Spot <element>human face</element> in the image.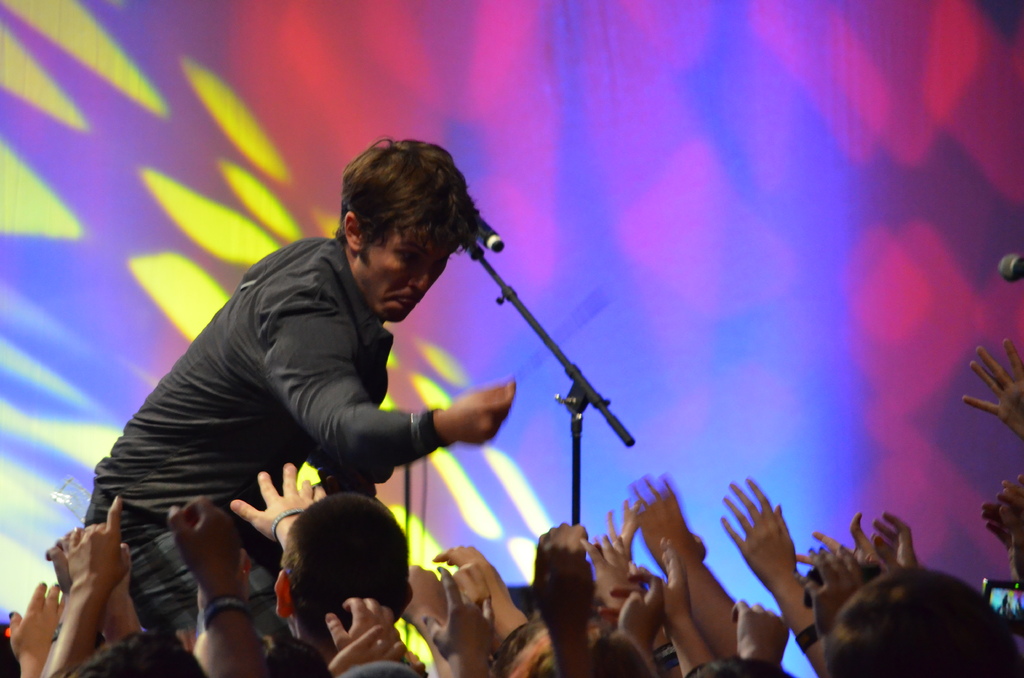
<element>human face</element> found at left=368, top=208, right=470, bottom=325.
